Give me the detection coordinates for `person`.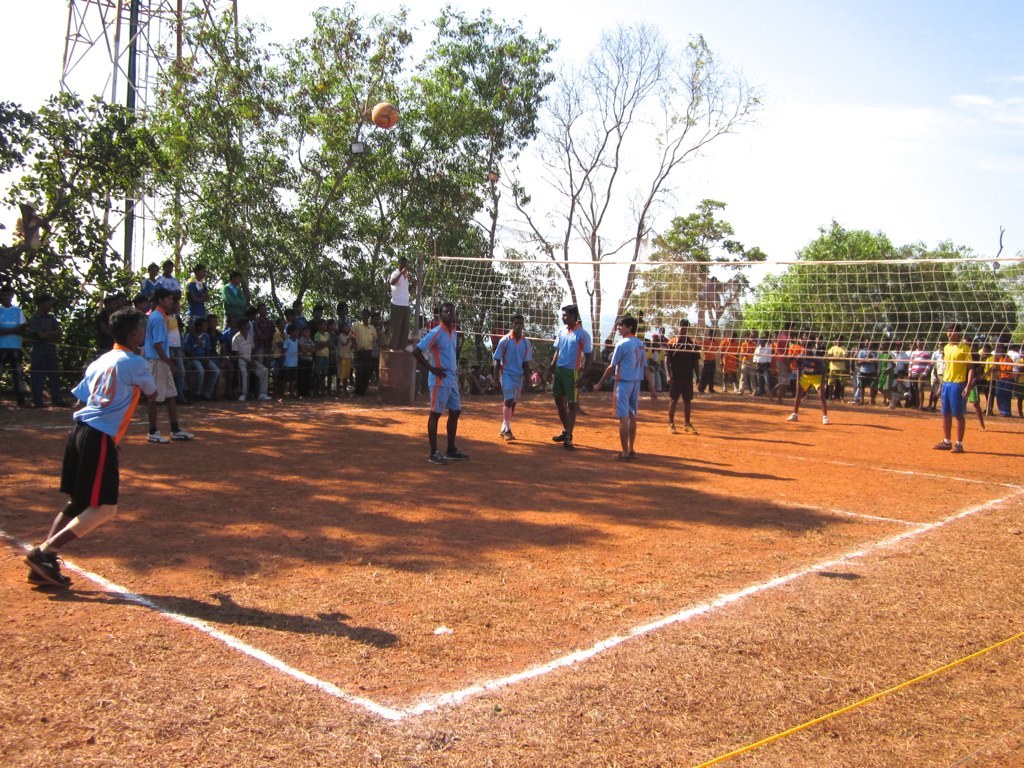
Rect(368, 314, 383, 383).
